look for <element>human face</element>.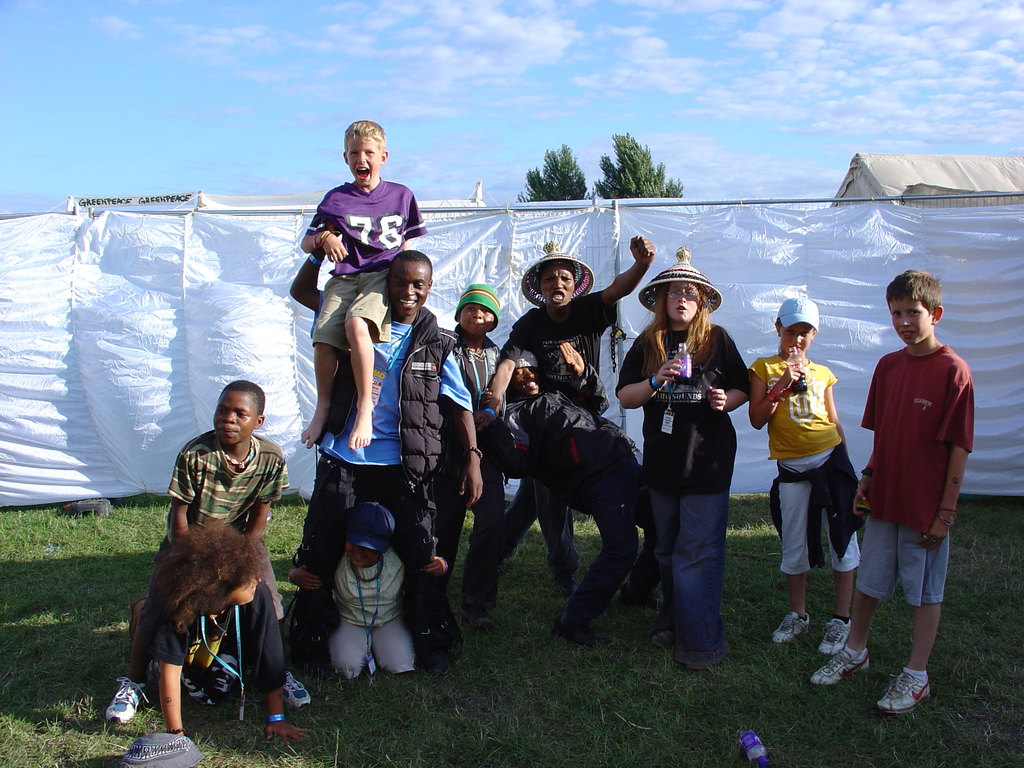
Found: 889 298 931 349.
